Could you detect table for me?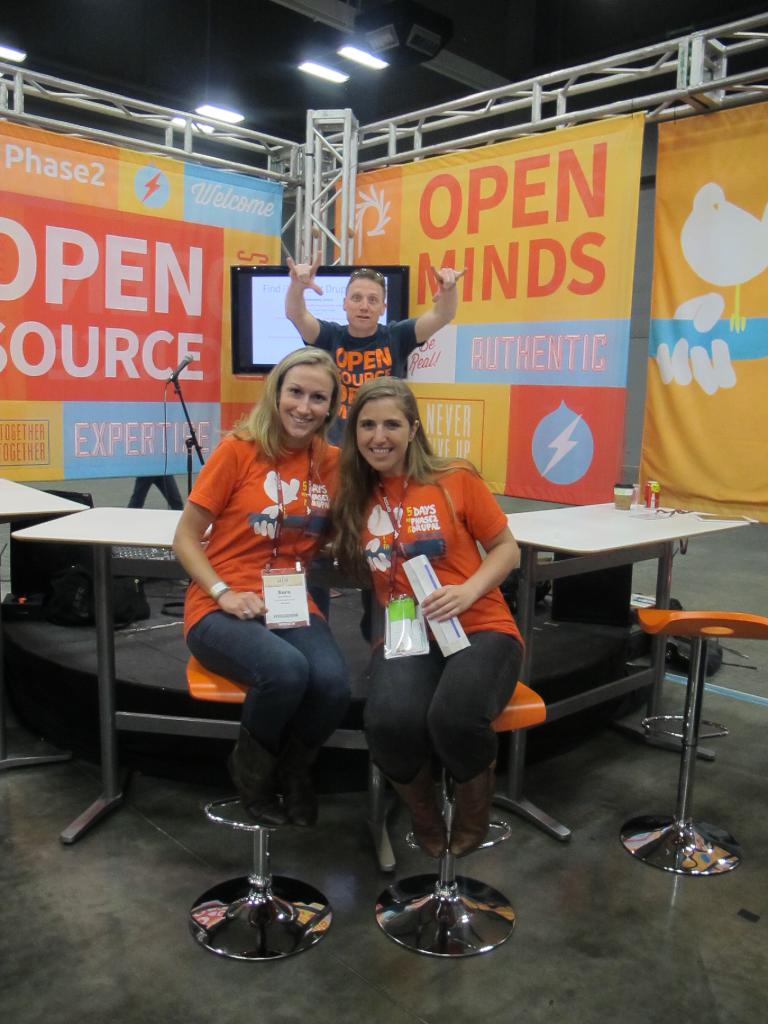
Detection result: region(15, 500, 220, 852).
